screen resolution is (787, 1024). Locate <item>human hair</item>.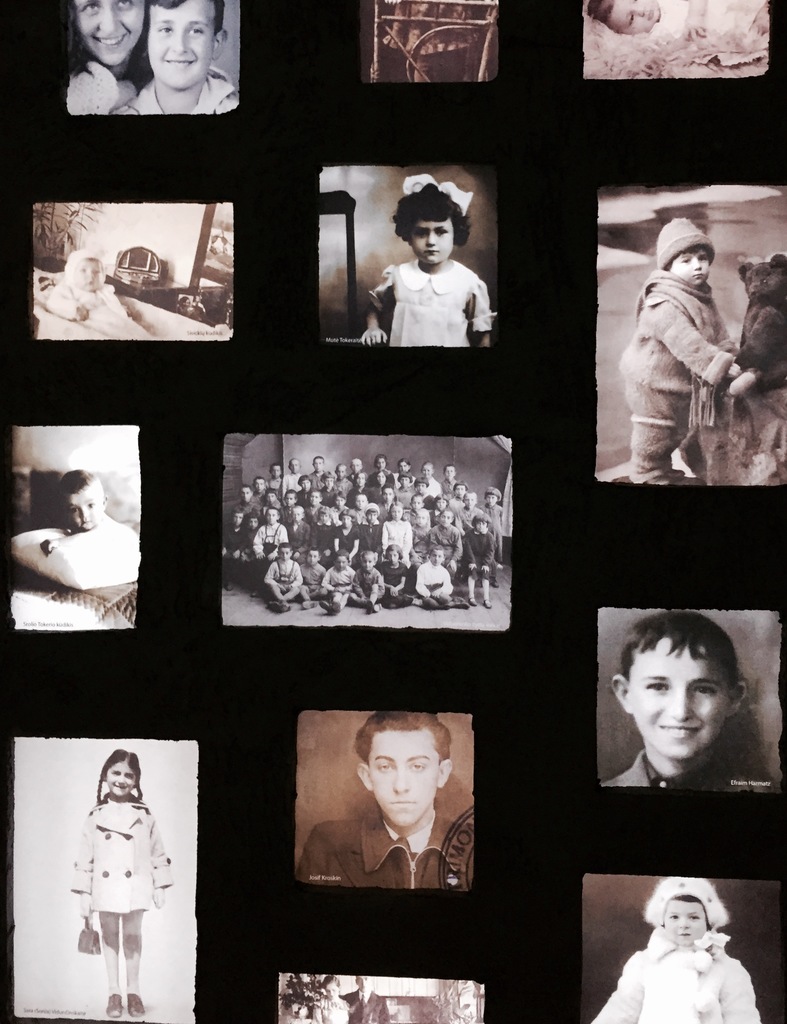
95, 751, 144, 805.
